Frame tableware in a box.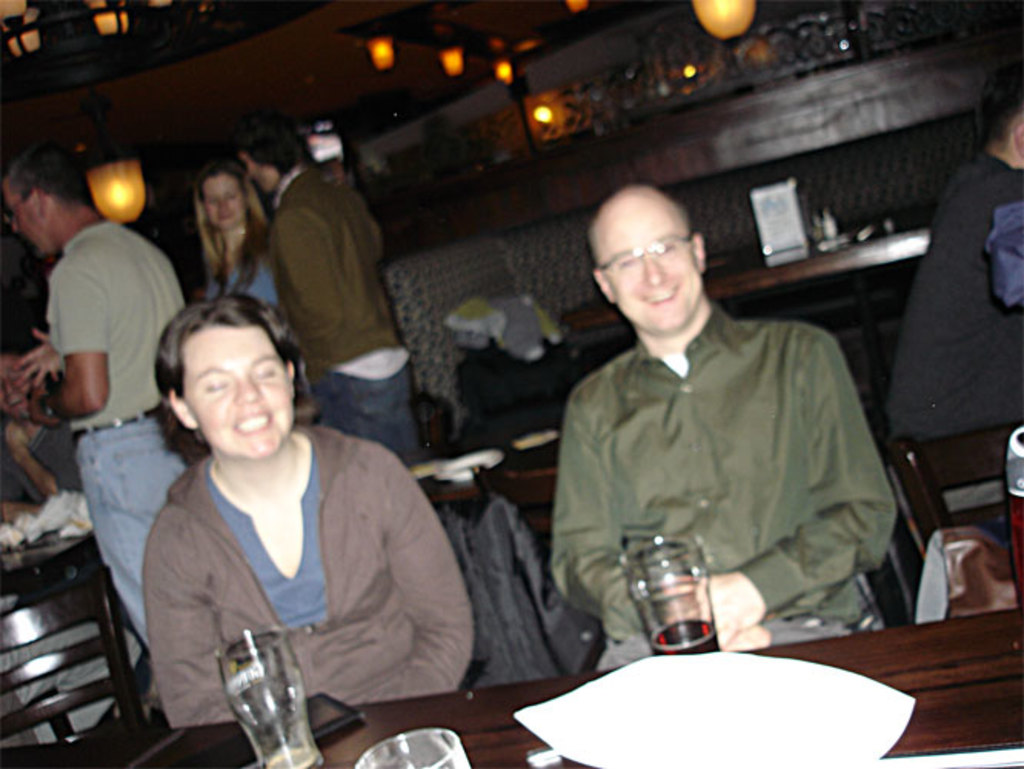
355 727 477 767.
